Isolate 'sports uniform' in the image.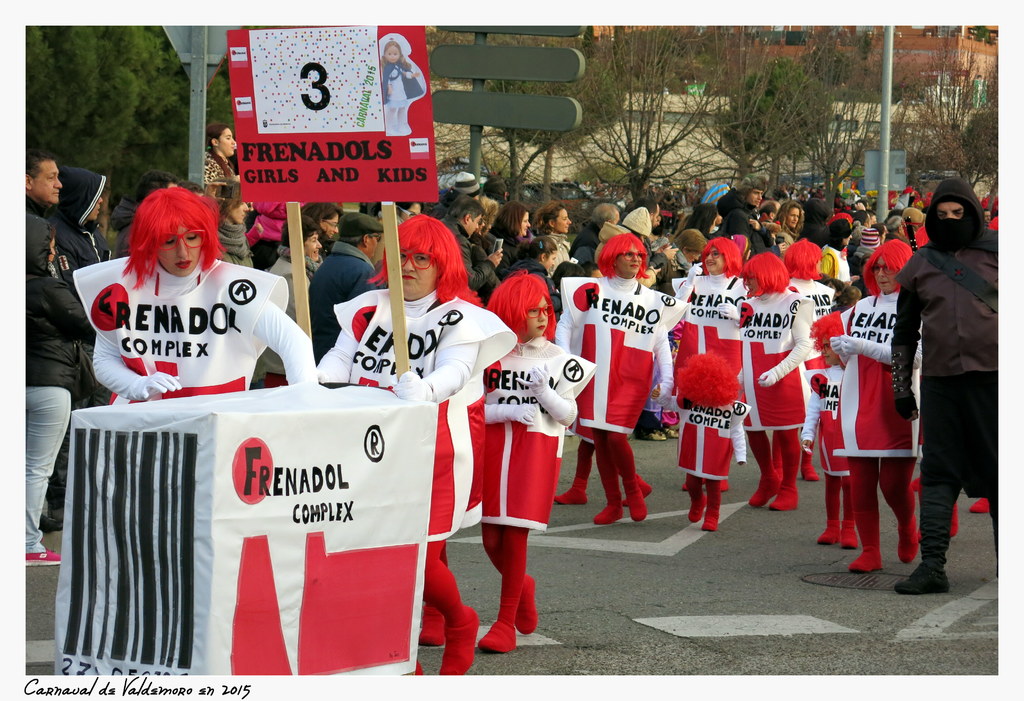
Isolated region: box(737, 286, 808, 509).
